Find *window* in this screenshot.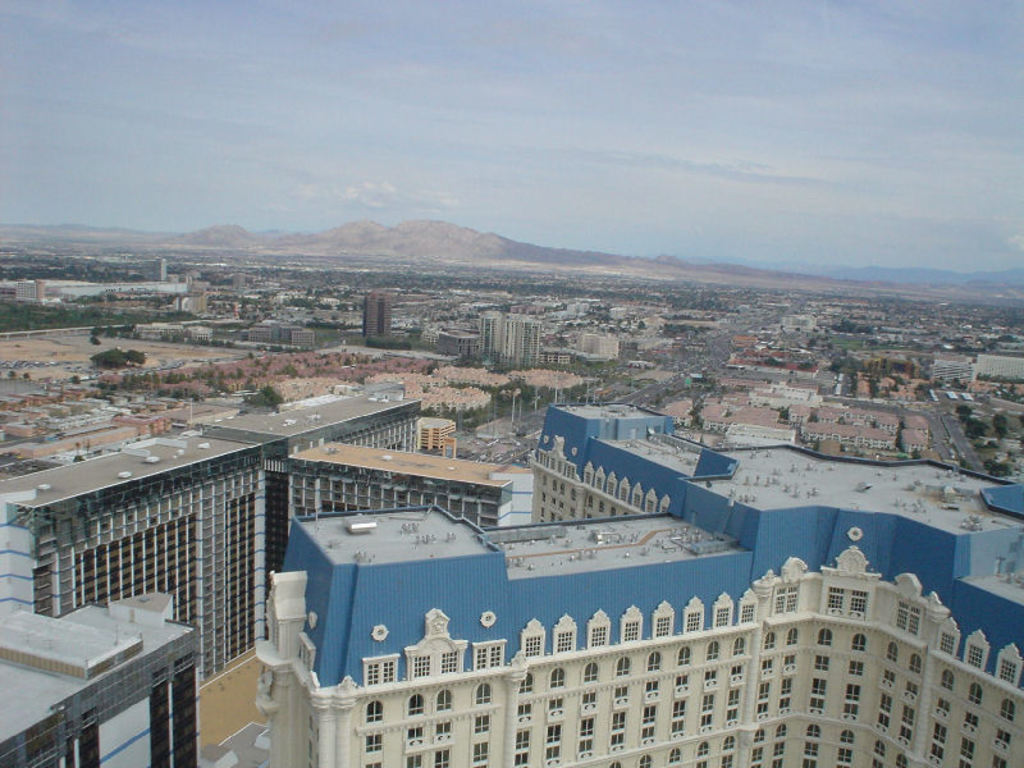
The bounding box for *window* is (x1=476, y1=646, x2=503, y2=671).
